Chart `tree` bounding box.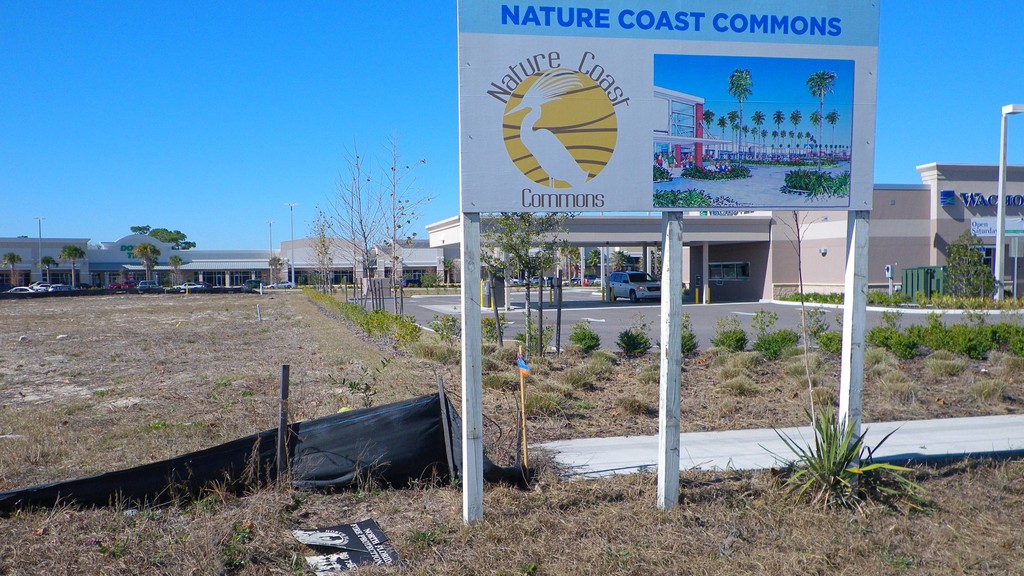
Charted: BBox(269, 255, 283, 281).
